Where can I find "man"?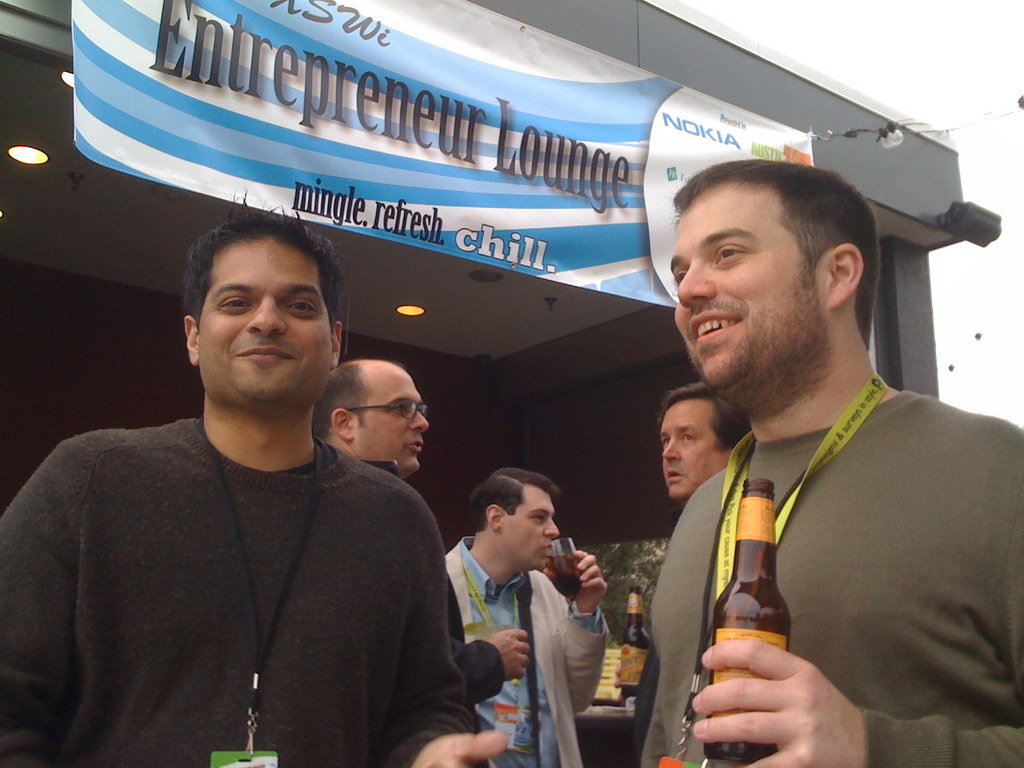
You can find it at BBox(448, 464, 609, 767).
